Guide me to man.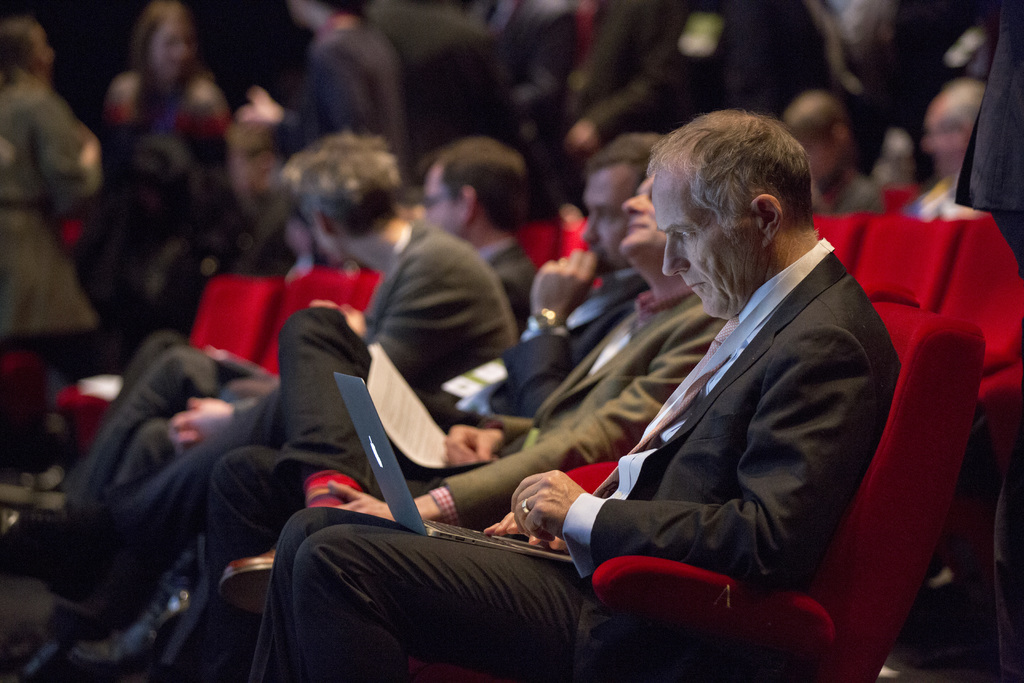
Guidance: crop(27, 135, 673, 682).
